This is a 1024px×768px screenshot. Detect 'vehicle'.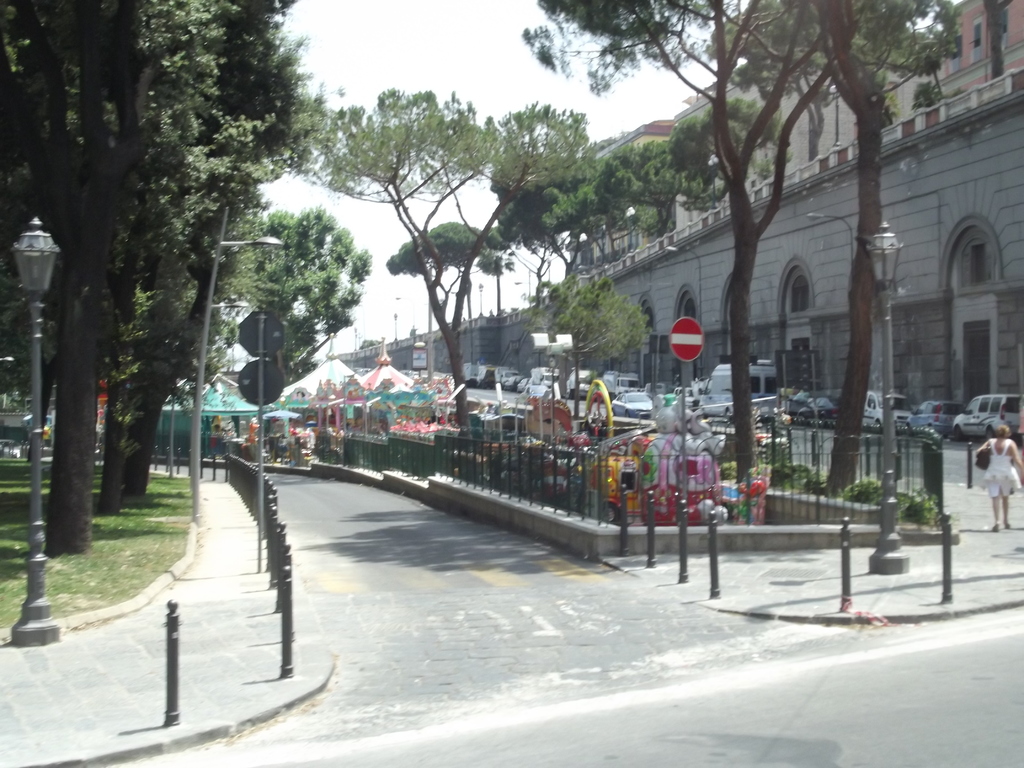
951,388,1019,438.
